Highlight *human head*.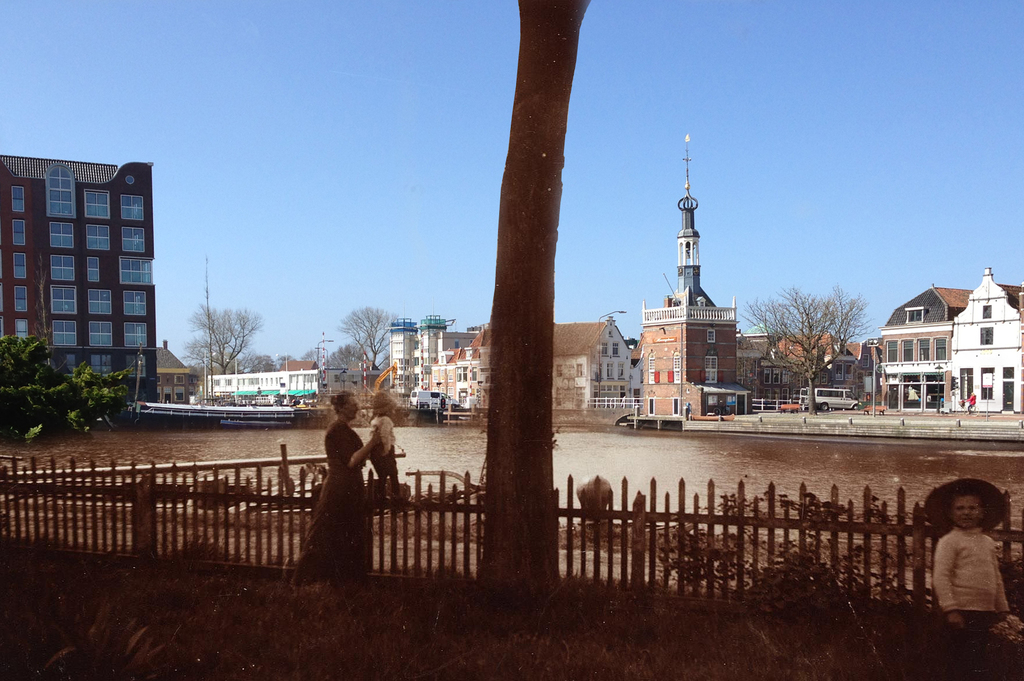
Highlighted region: 924 476 1009 531.
